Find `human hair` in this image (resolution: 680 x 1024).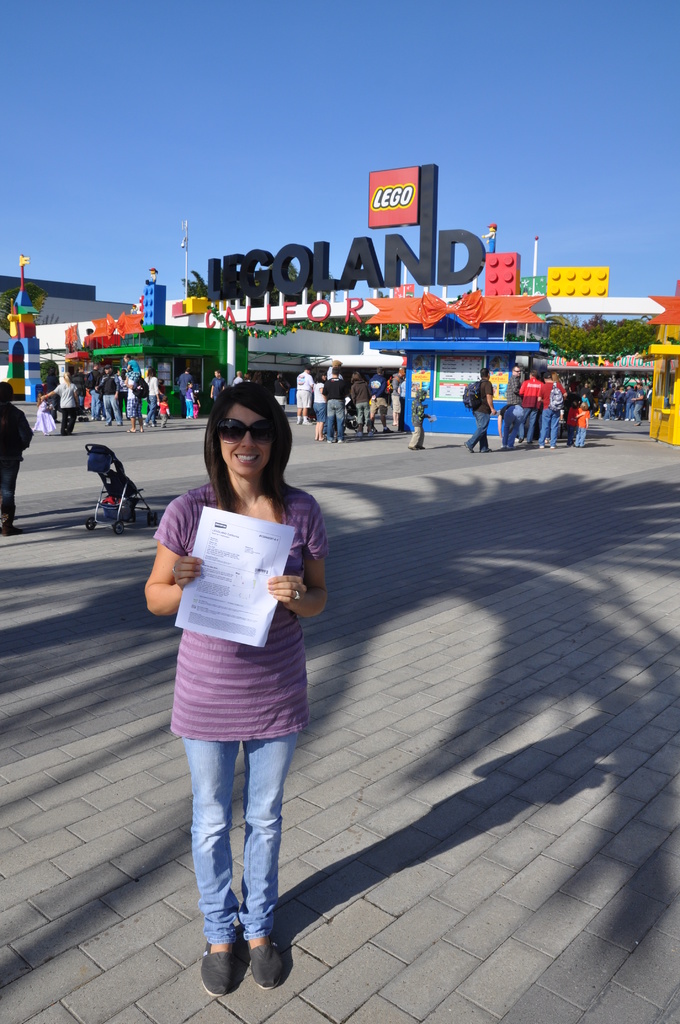
(329, 367, 338, 374).
